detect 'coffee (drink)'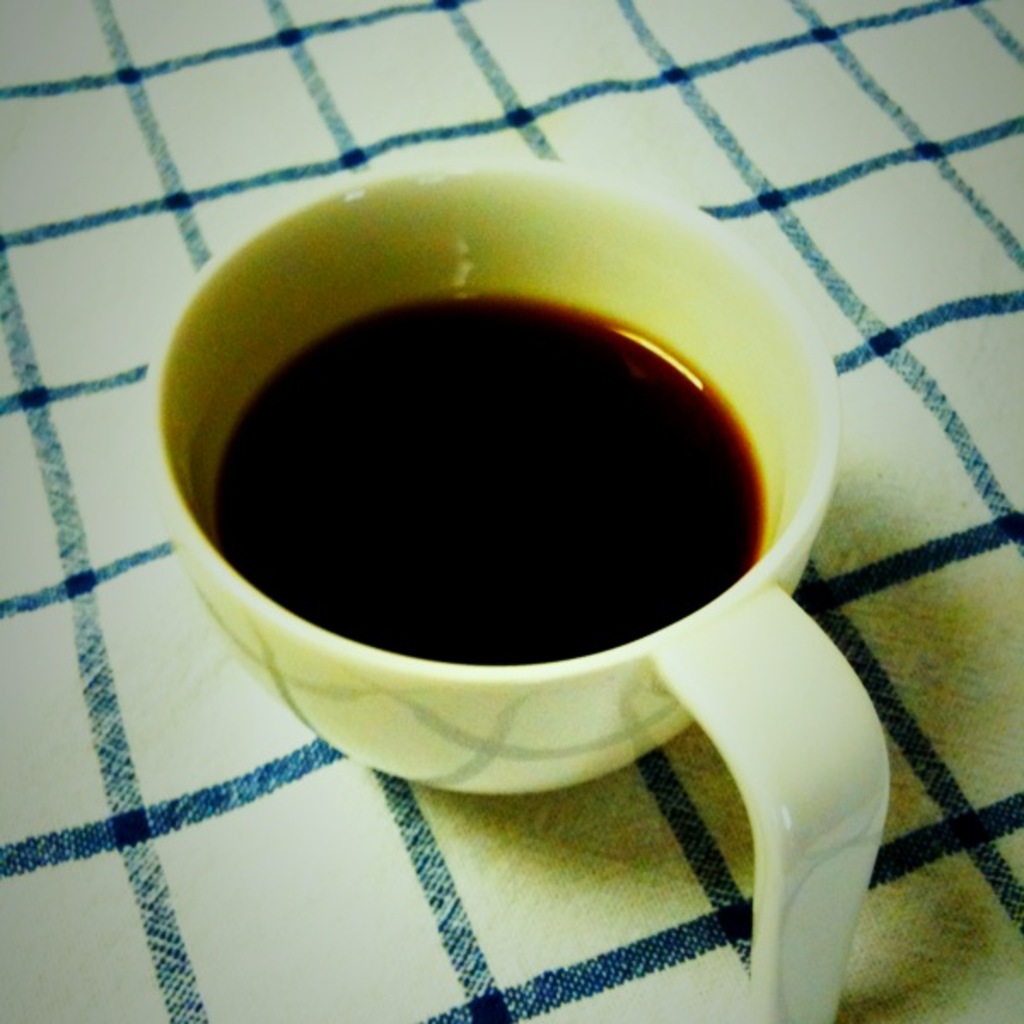
l=215, t=292, r=763, b=666
